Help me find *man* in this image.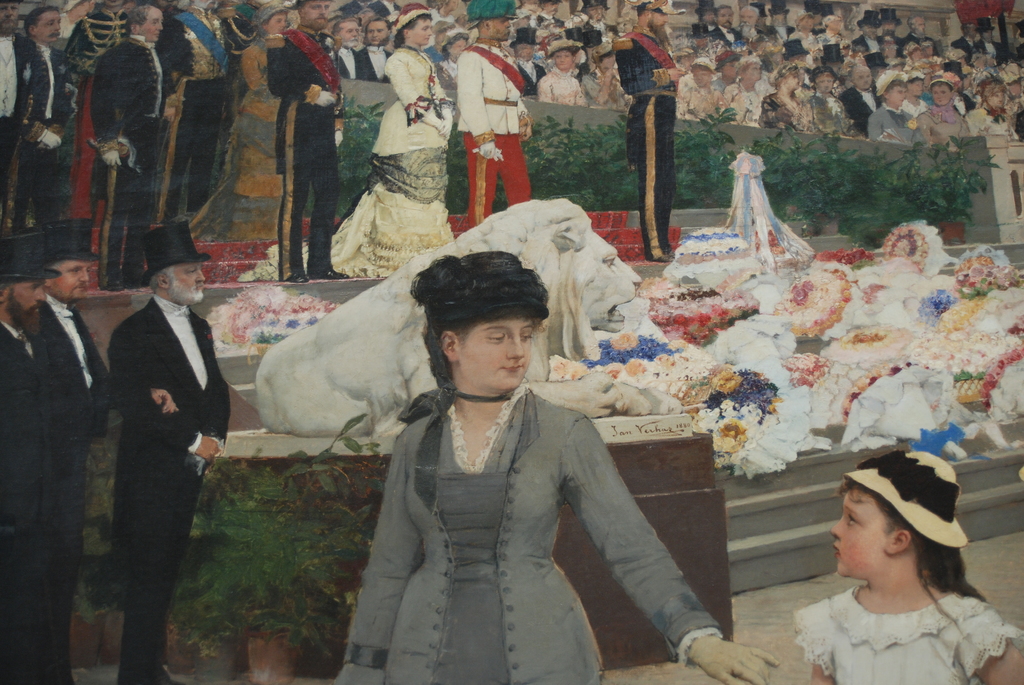
Found it: {"x1": 21, "y1": 3, "x2": 58, "y2": 277}.
